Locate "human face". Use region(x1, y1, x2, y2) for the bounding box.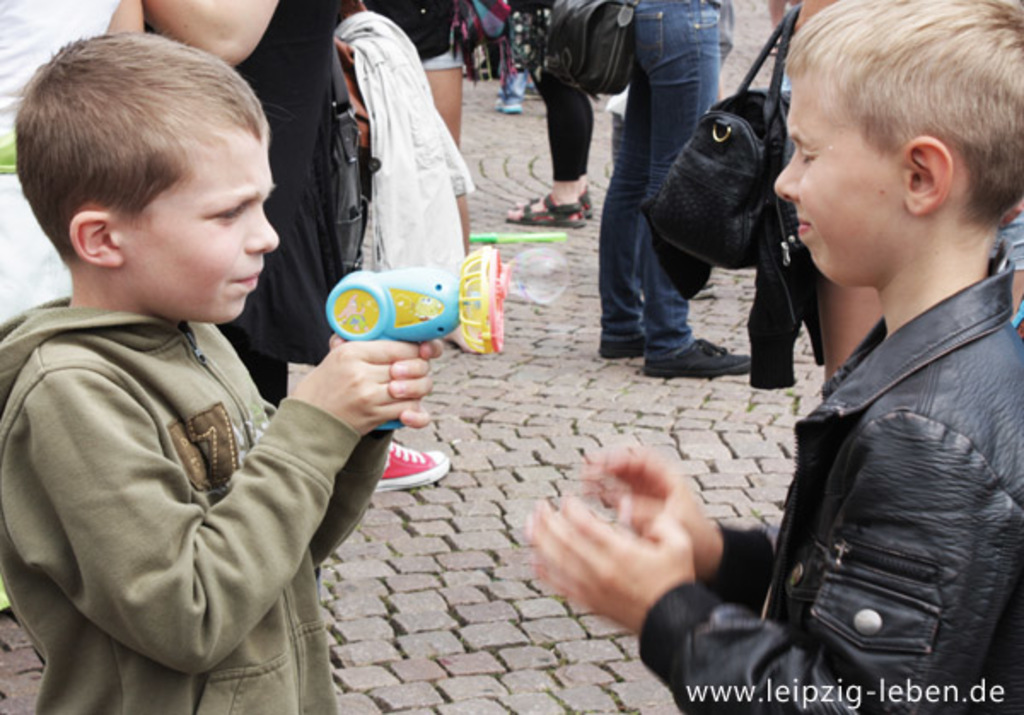
region(778, 65, 893, 292).
